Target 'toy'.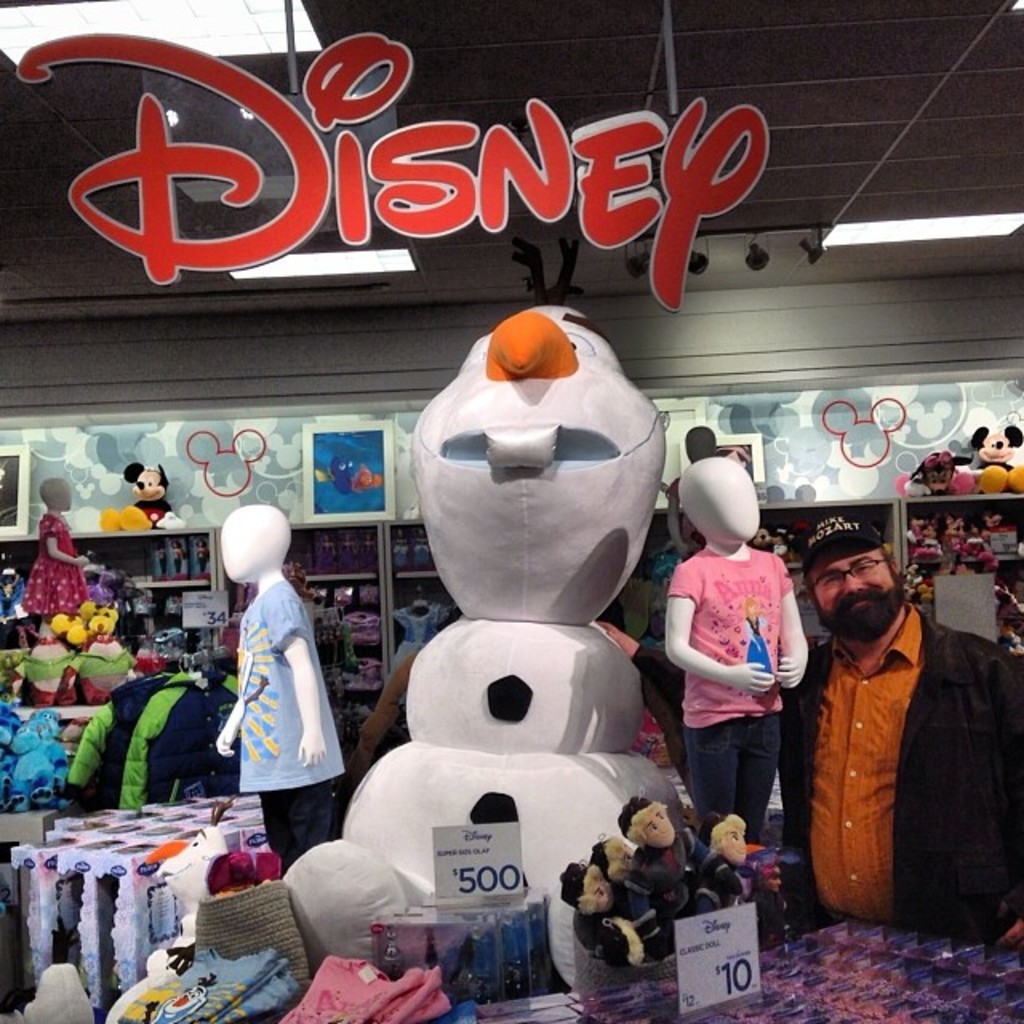
Target region: locate(62, 458, 90, 485).
